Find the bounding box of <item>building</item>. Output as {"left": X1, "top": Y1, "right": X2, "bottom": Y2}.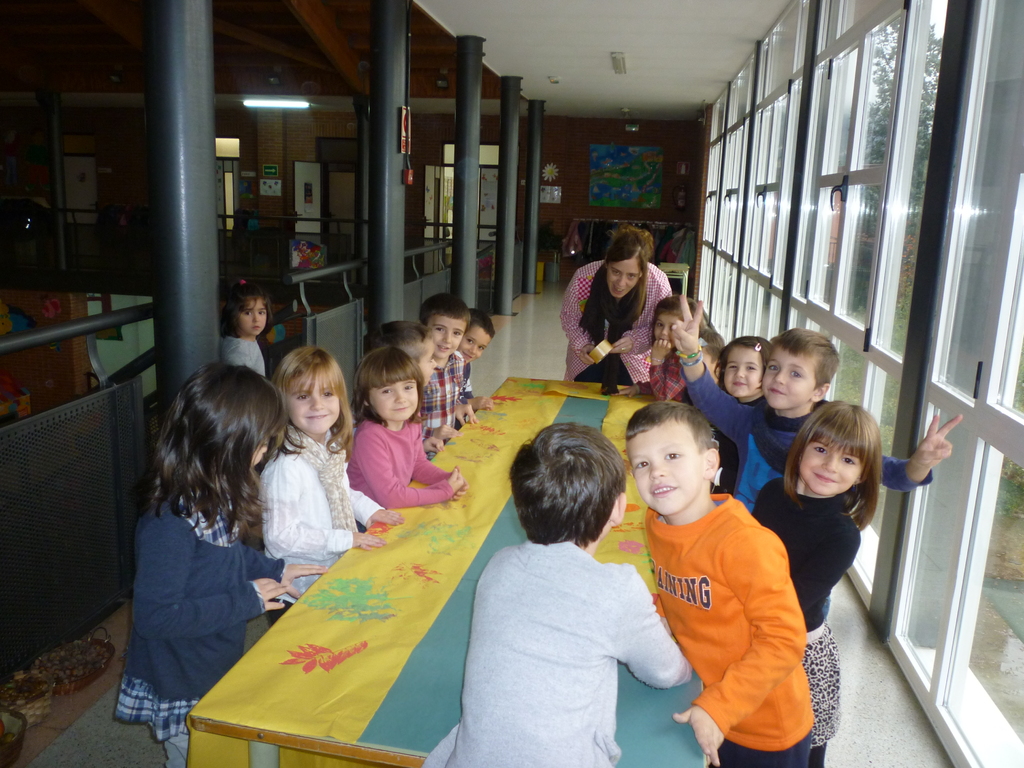
{"left": 0, "top": 0, "right": 1023, "bottom": 767}.
